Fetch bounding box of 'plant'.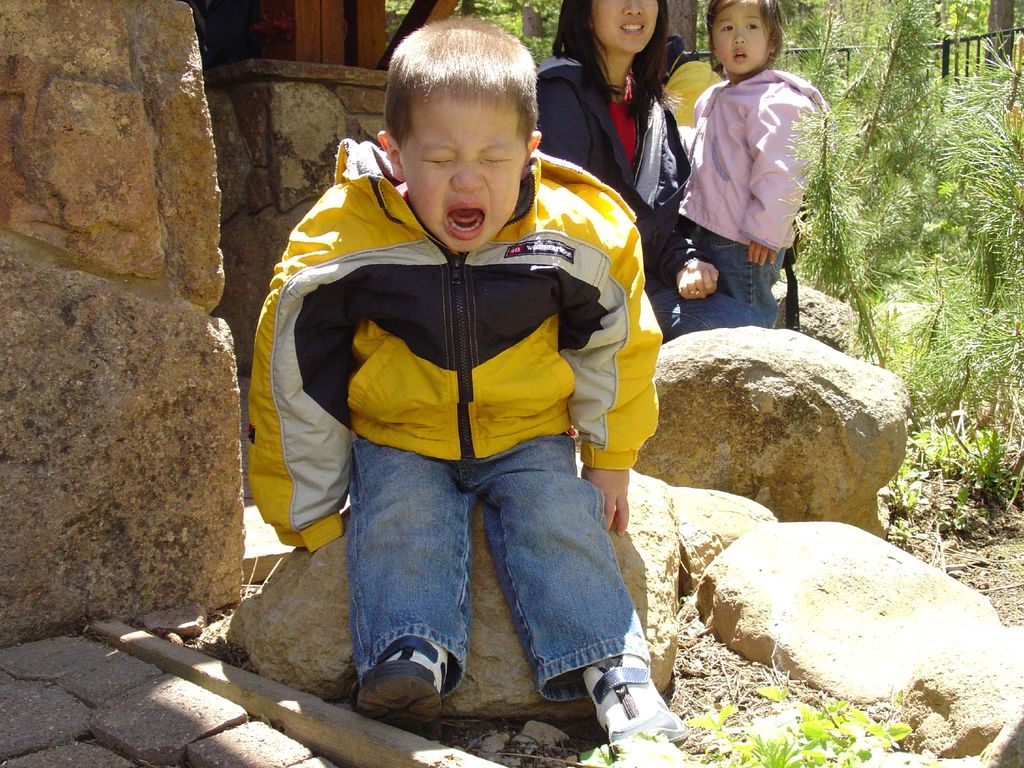
Bbox: (591,660,955,767).
